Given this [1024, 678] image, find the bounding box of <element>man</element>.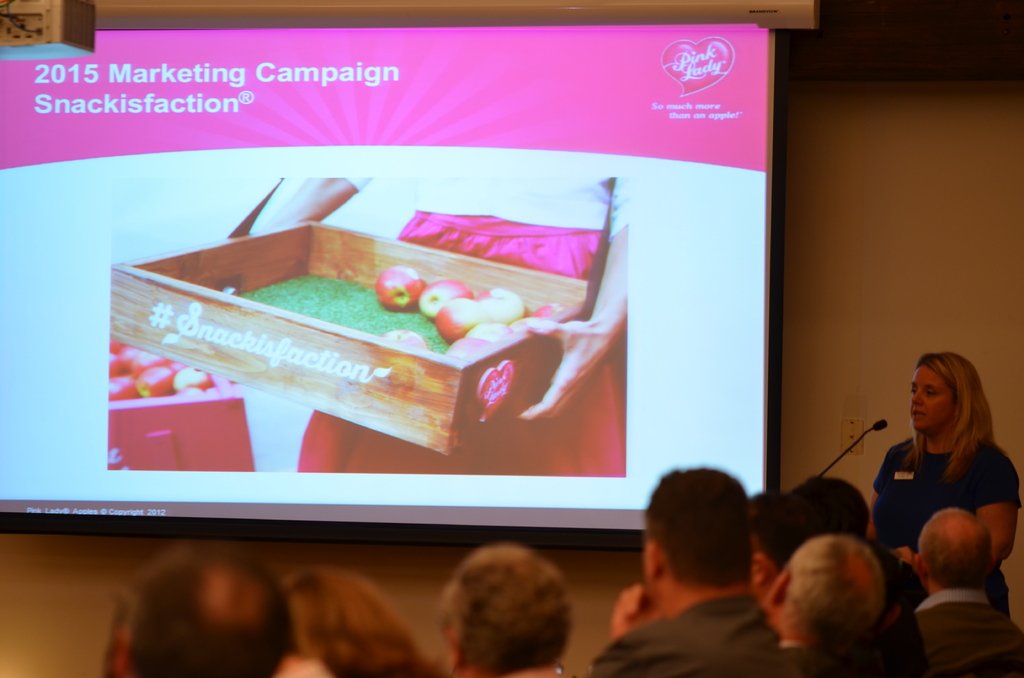
box=[913, 506, 1023, 677].
